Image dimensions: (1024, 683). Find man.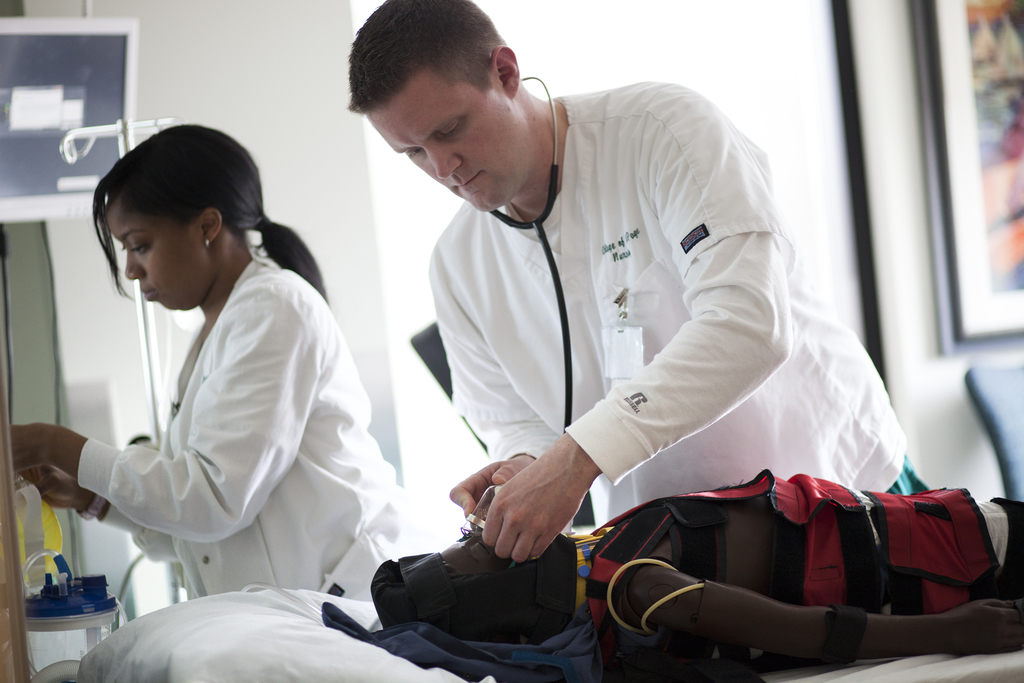
[left=325, top=25, right=924, bottom=675].
